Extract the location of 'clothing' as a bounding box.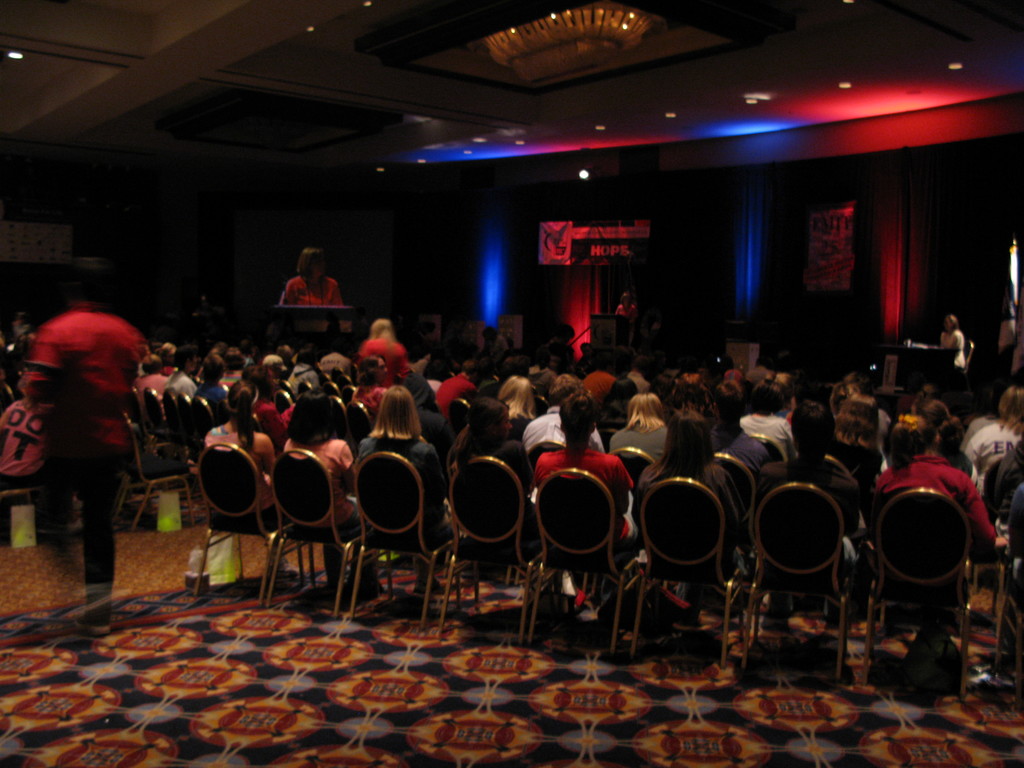
<region>136, 372, 162, 397</region>.
